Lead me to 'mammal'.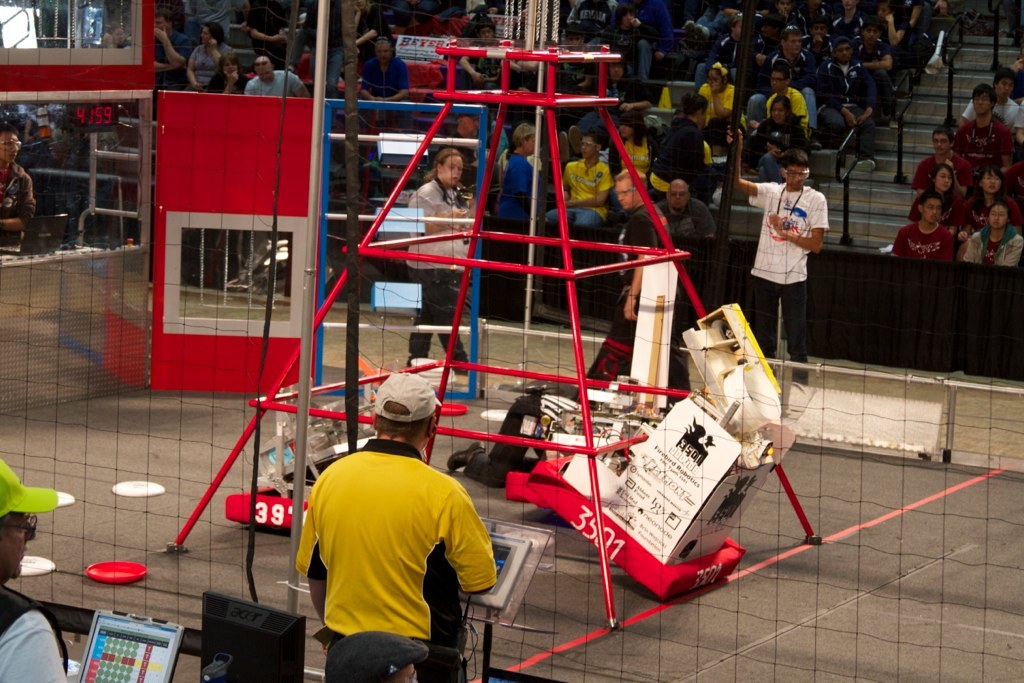
Lead to bbox(723, 129, 830, 385).
